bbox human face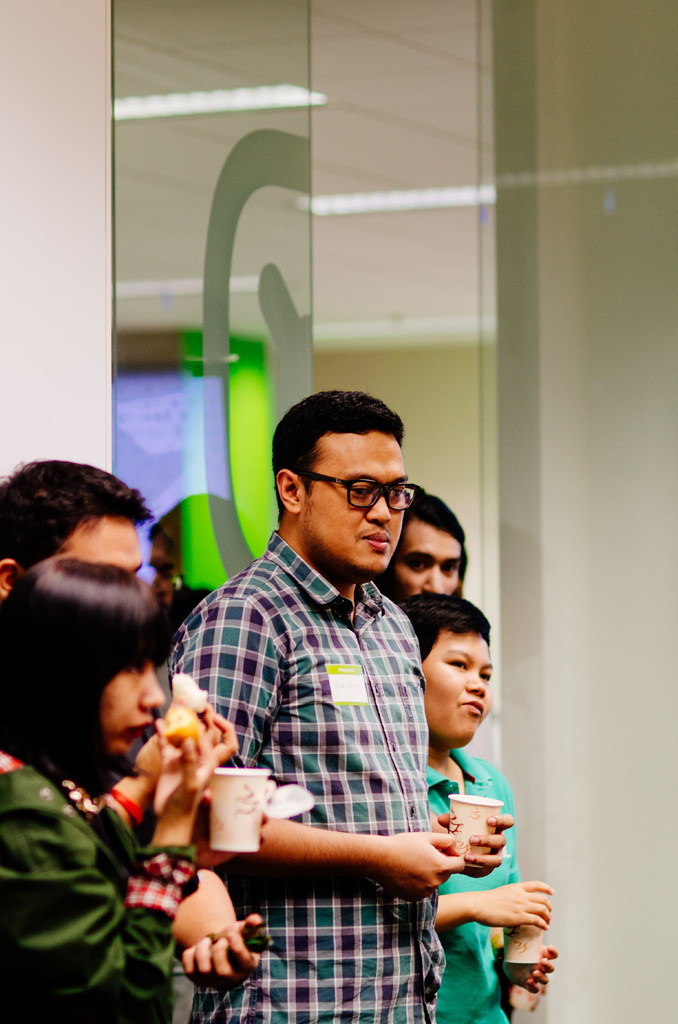
bbox=(73, 517, 147, 580)
